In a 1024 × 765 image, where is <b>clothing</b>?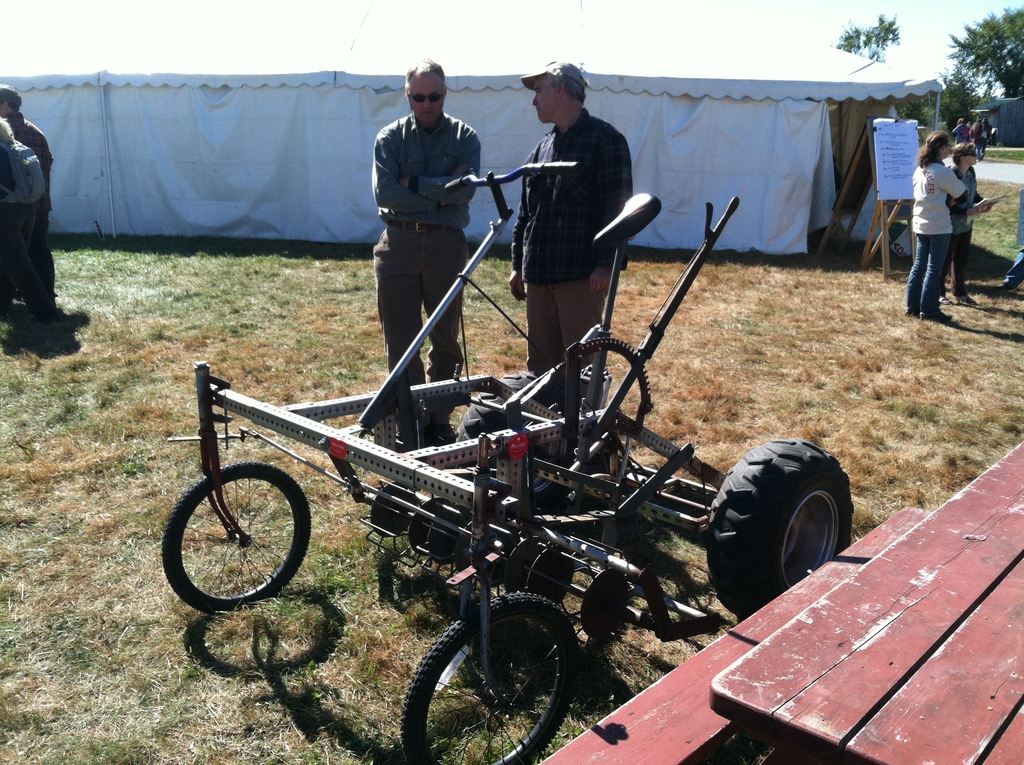
[left=507, top=104, right=634, bottom=364].
